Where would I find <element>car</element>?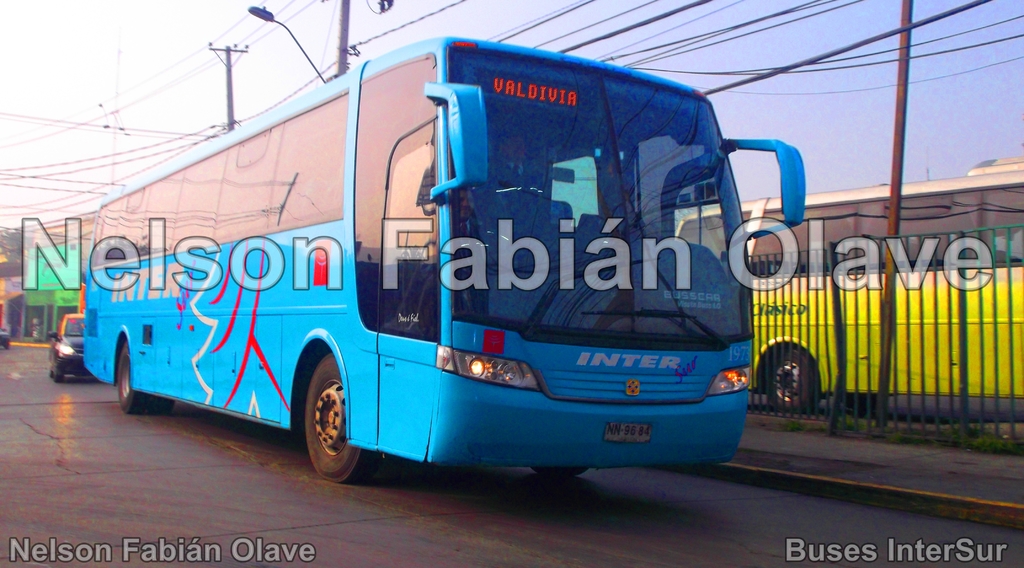
At box(47, 312, 84, 382).
